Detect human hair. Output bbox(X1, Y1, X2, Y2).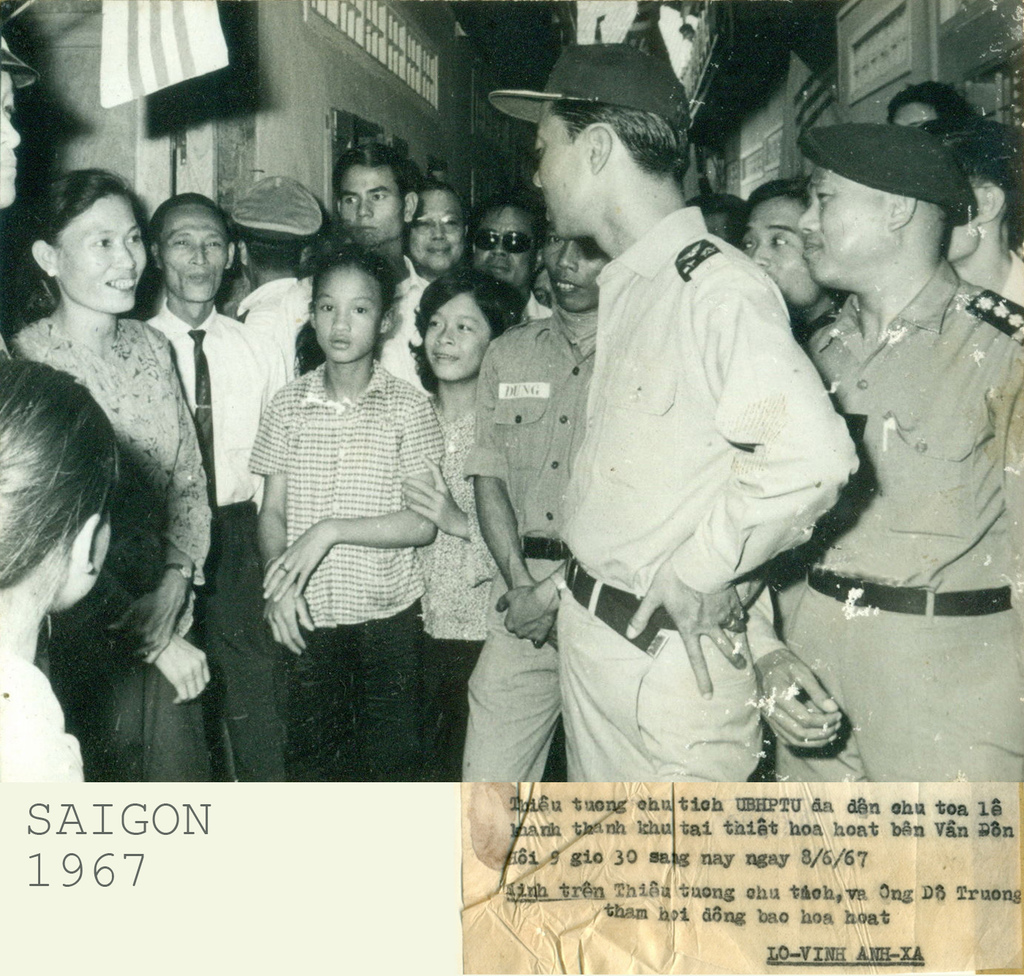
bbox(885, 78, 981, 120).
